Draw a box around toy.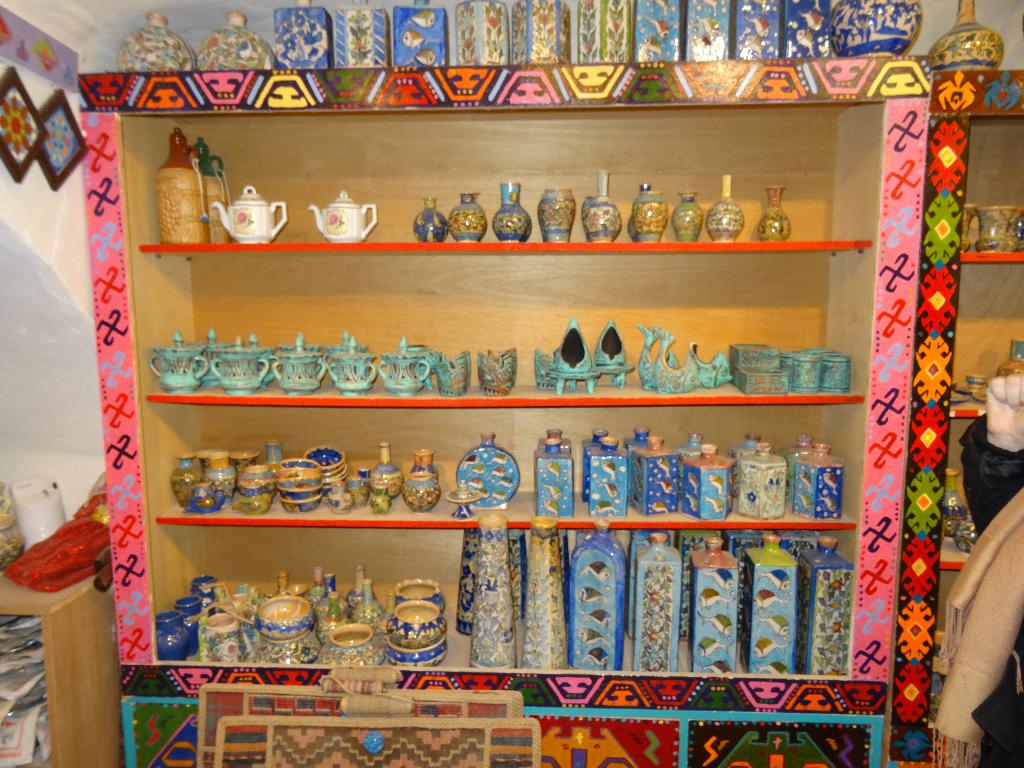
[580, 429, 611, 504].
